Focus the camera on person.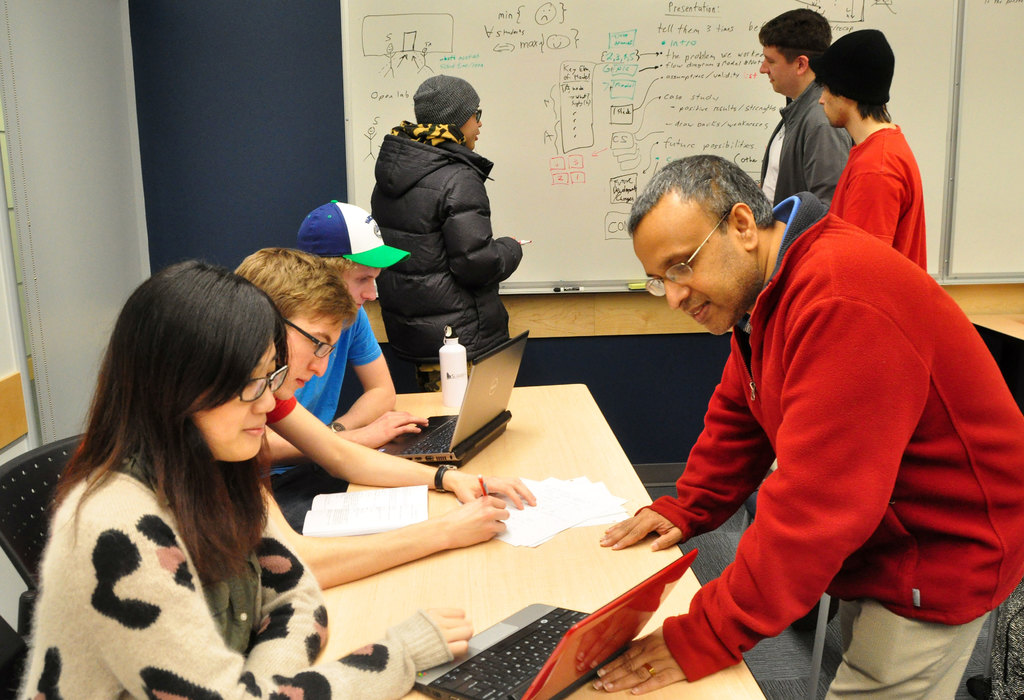
Focus region: locate(753, 10, 860, 213).
